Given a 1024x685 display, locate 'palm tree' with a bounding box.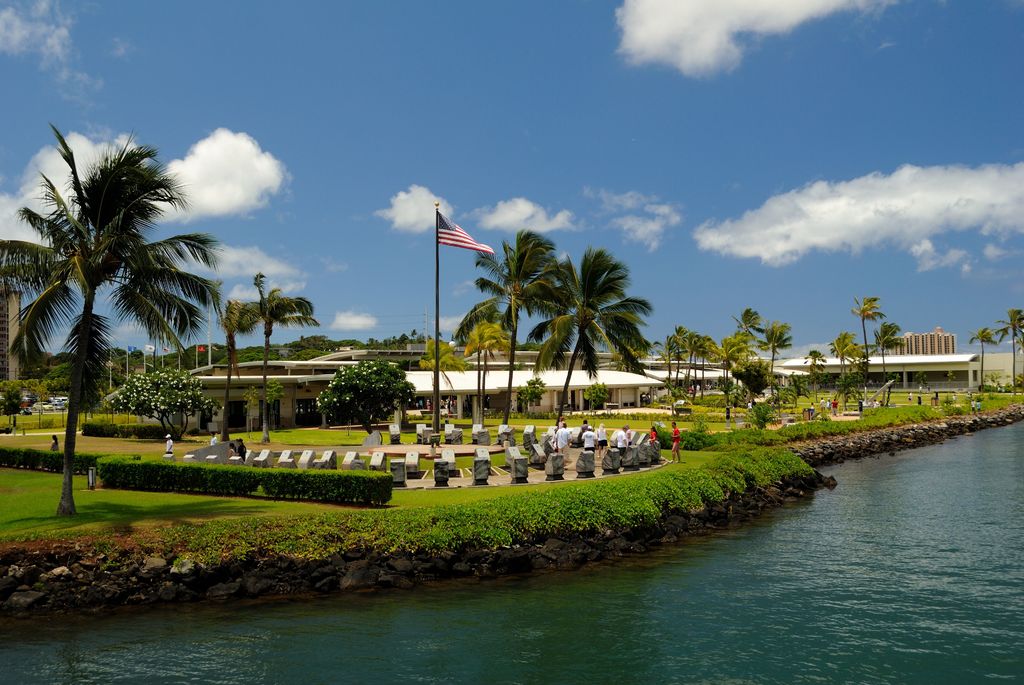
Located: <box>959,324,1004,393</box>.
